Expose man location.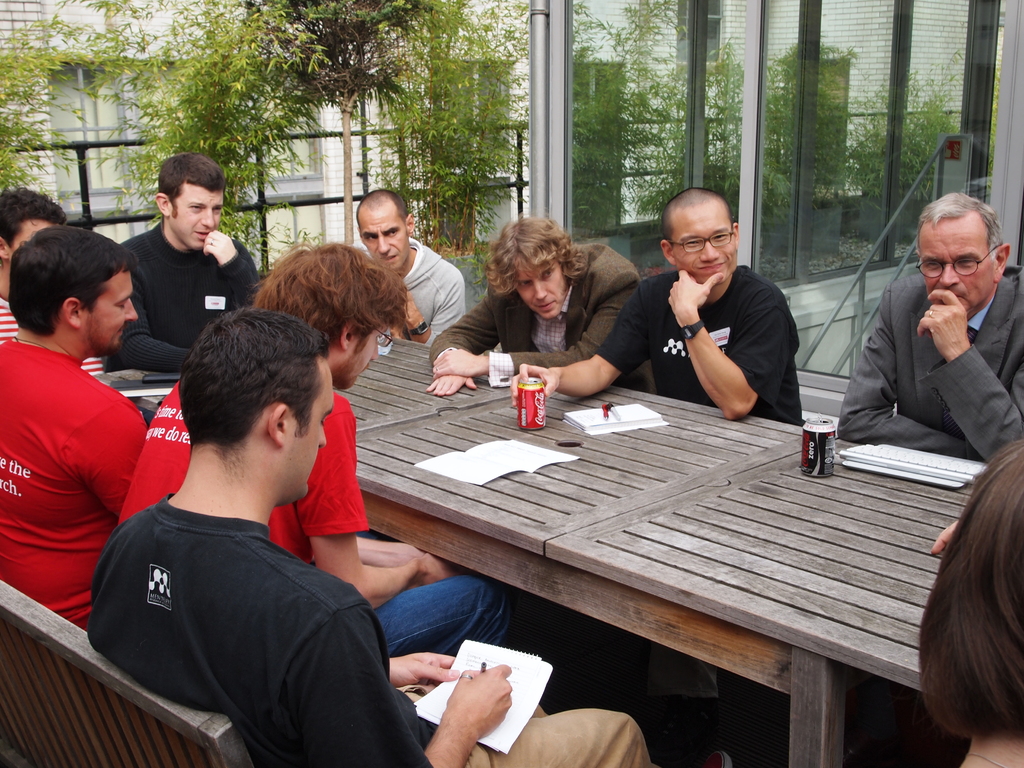
Exposed at locate(353, 189, 467, 347).
